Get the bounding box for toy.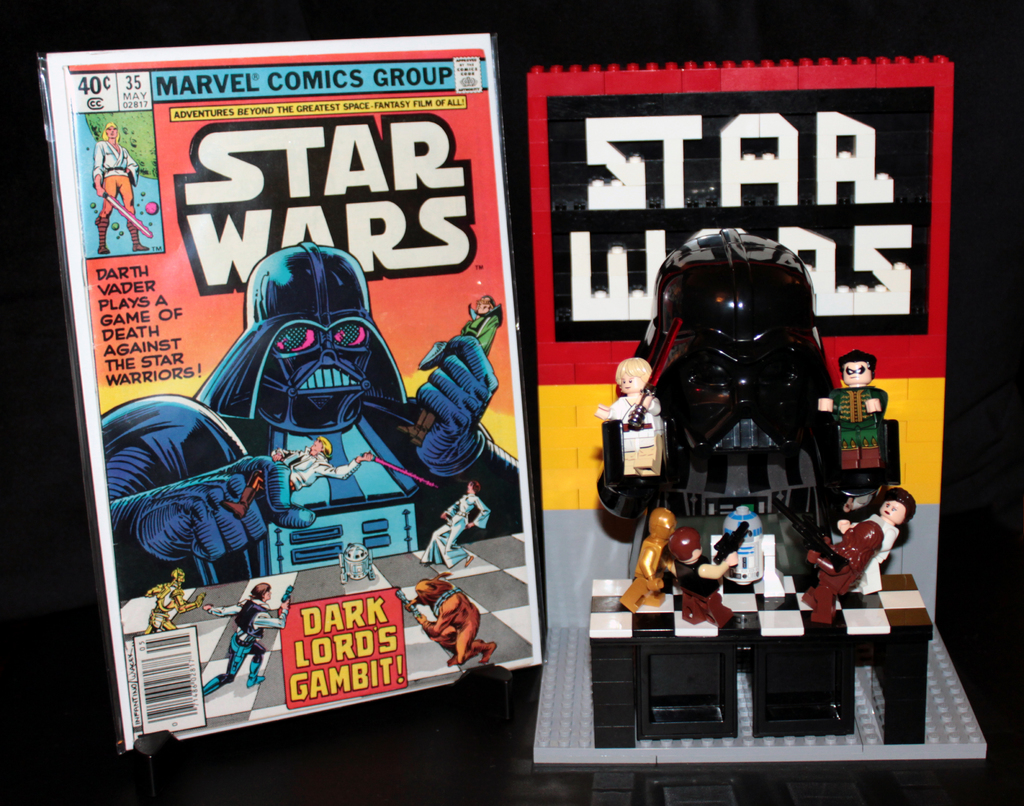
[x1=794, y1=527, x2=872, y2=620].
